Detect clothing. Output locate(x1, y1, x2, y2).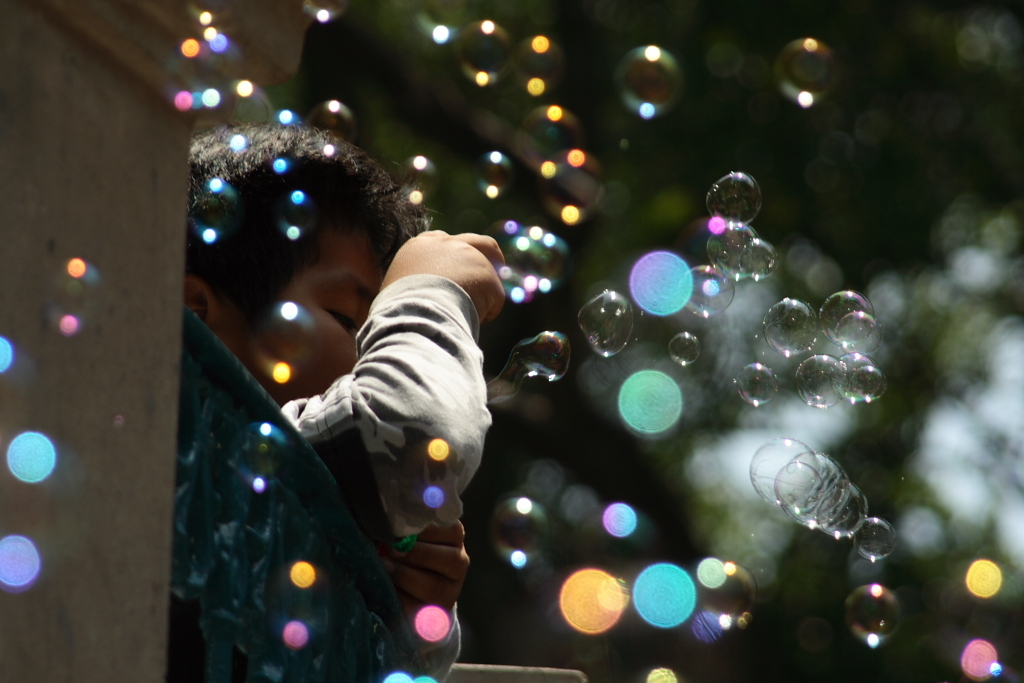
locate(280, 274, 492, 682).
